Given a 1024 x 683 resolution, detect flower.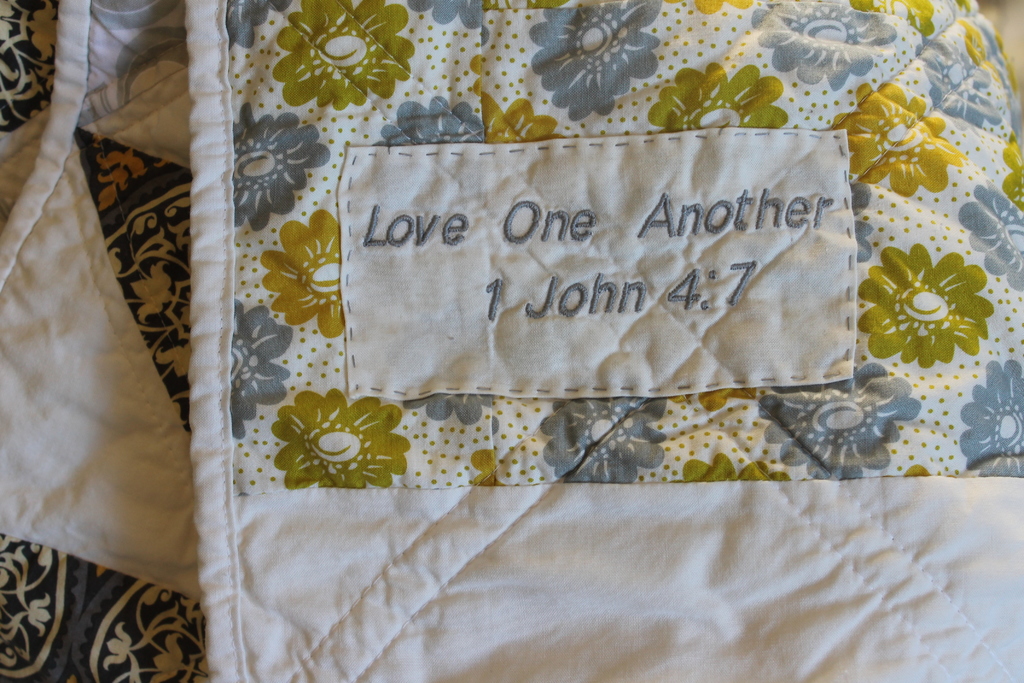
(x1=372, y1=92, x2=484, y2=150).
